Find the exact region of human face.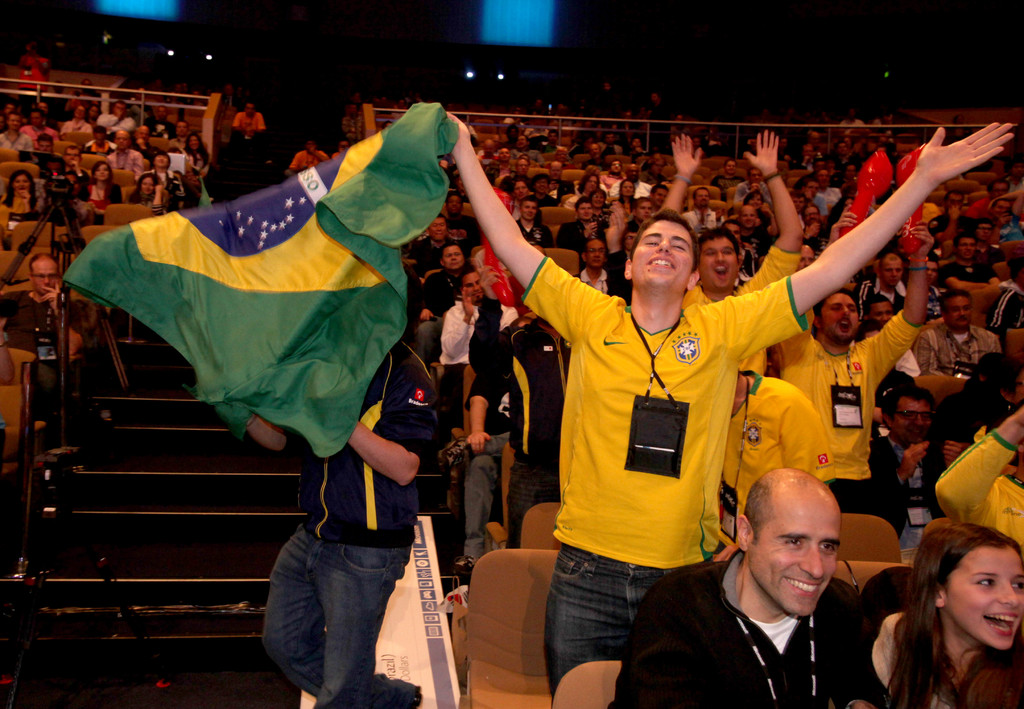
Exact region: <bbox>948, 548, 1023, 646</bbox>.
